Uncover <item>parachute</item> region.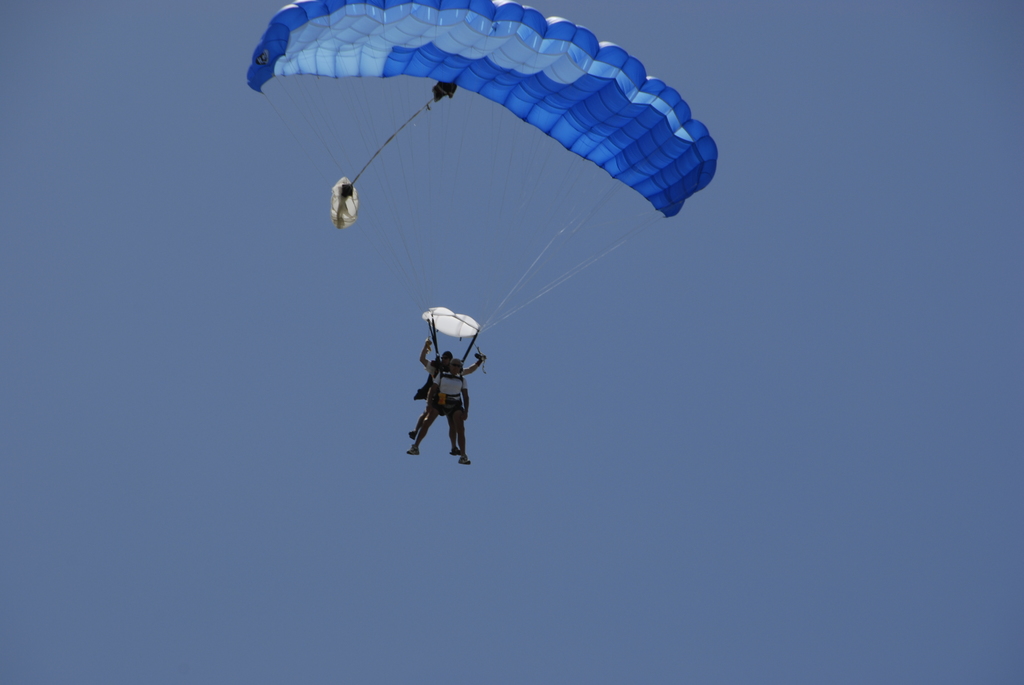
Uncovered: locate(250, 0, 725, 352).
